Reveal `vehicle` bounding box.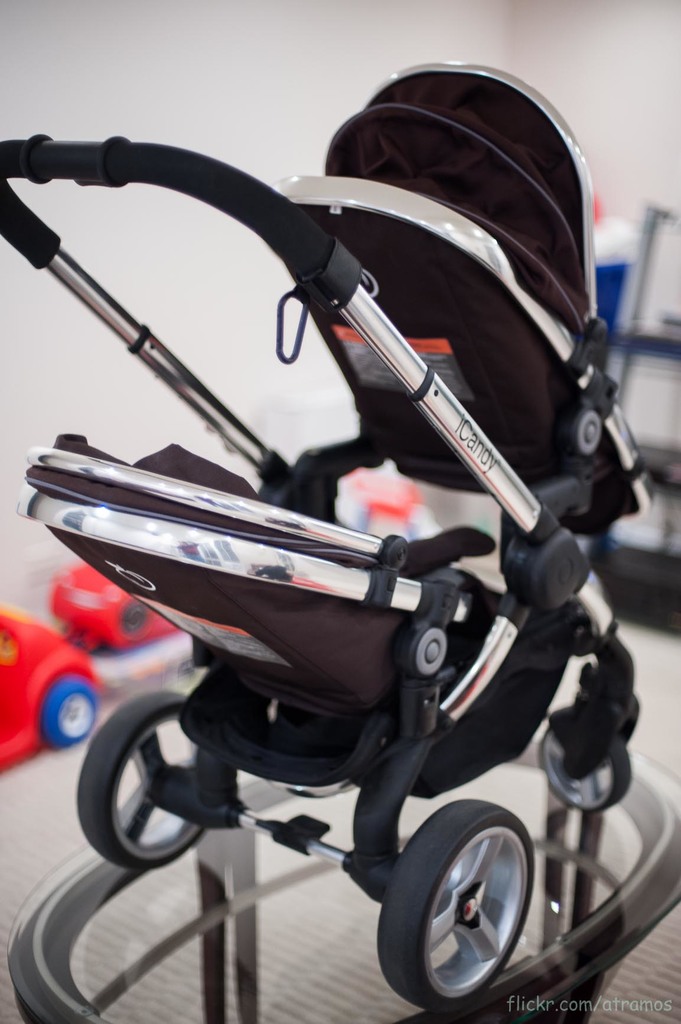
Revealed: region(0, 608, 102, 769).
